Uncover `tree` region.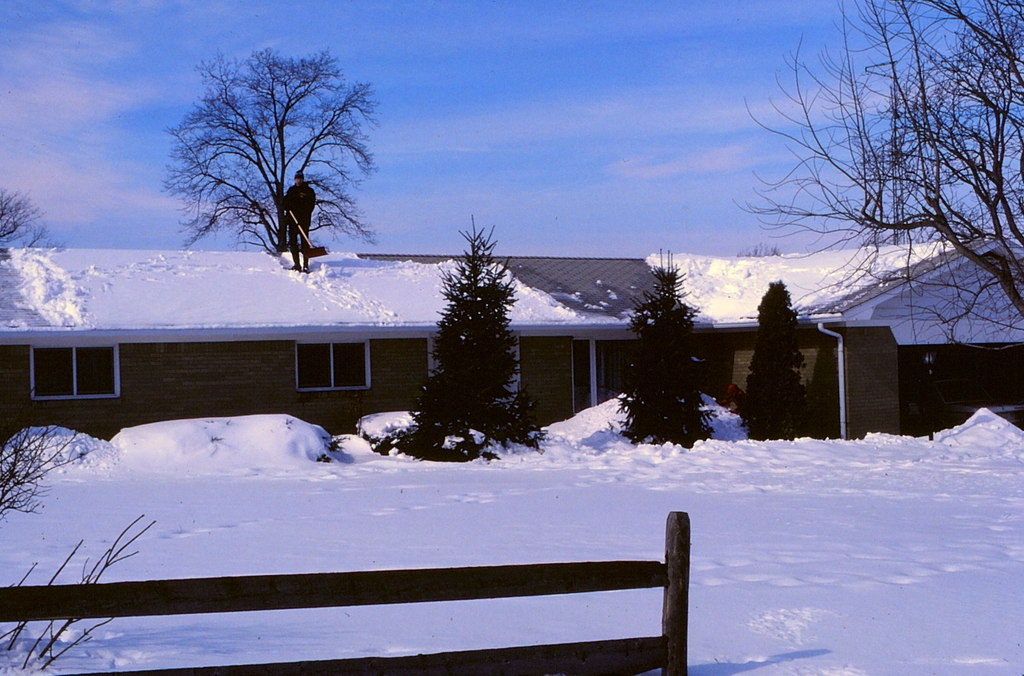
Uncovered: [729, 5, 1023, 353].
